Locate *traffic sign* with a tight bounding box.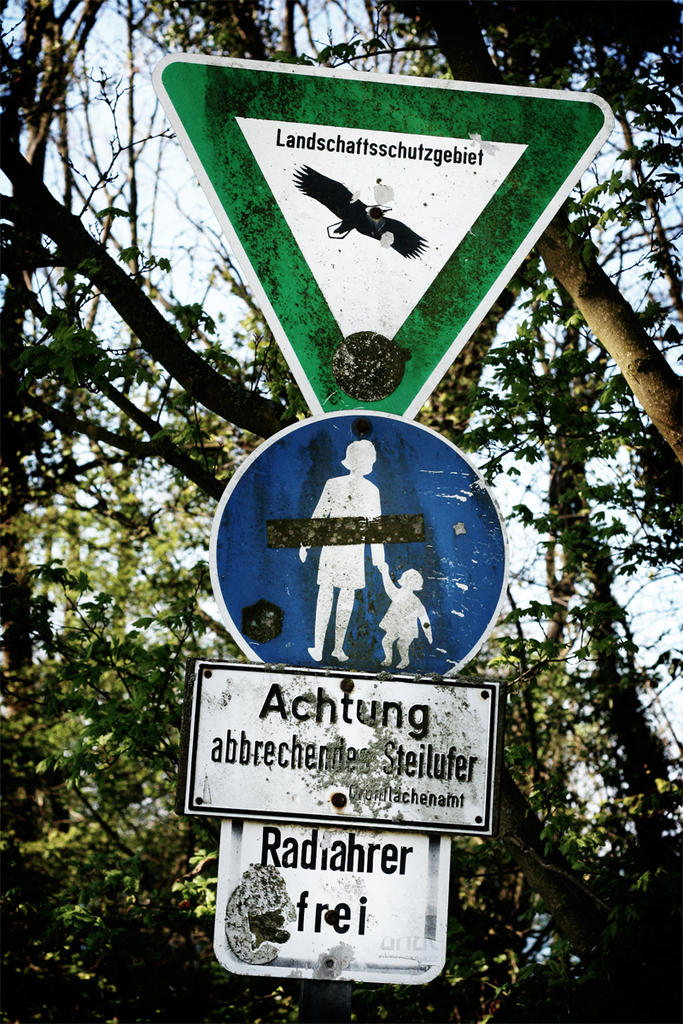
region(208, 404, 511, 674).
